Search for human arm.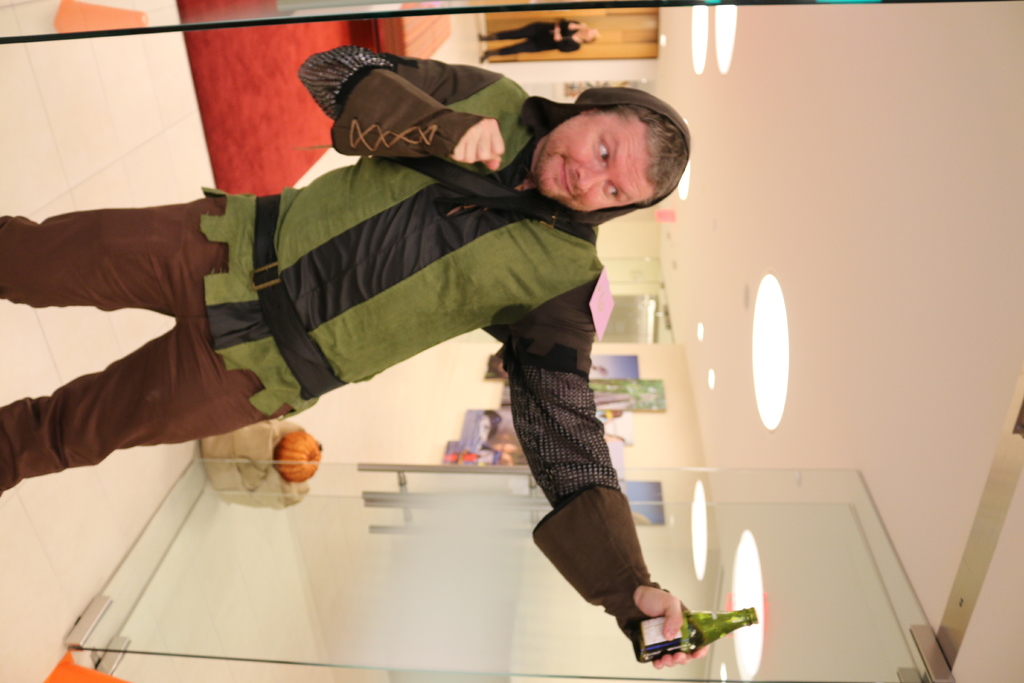
Found at (left=458, top=315, right=727, bottom=665).
